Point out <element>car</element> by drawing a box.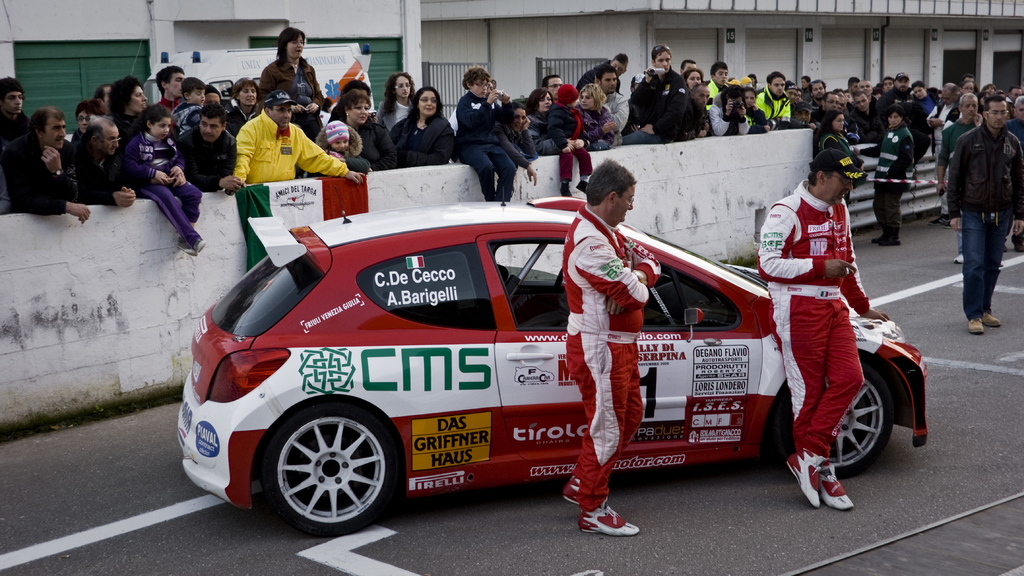
173 182 927 543.
